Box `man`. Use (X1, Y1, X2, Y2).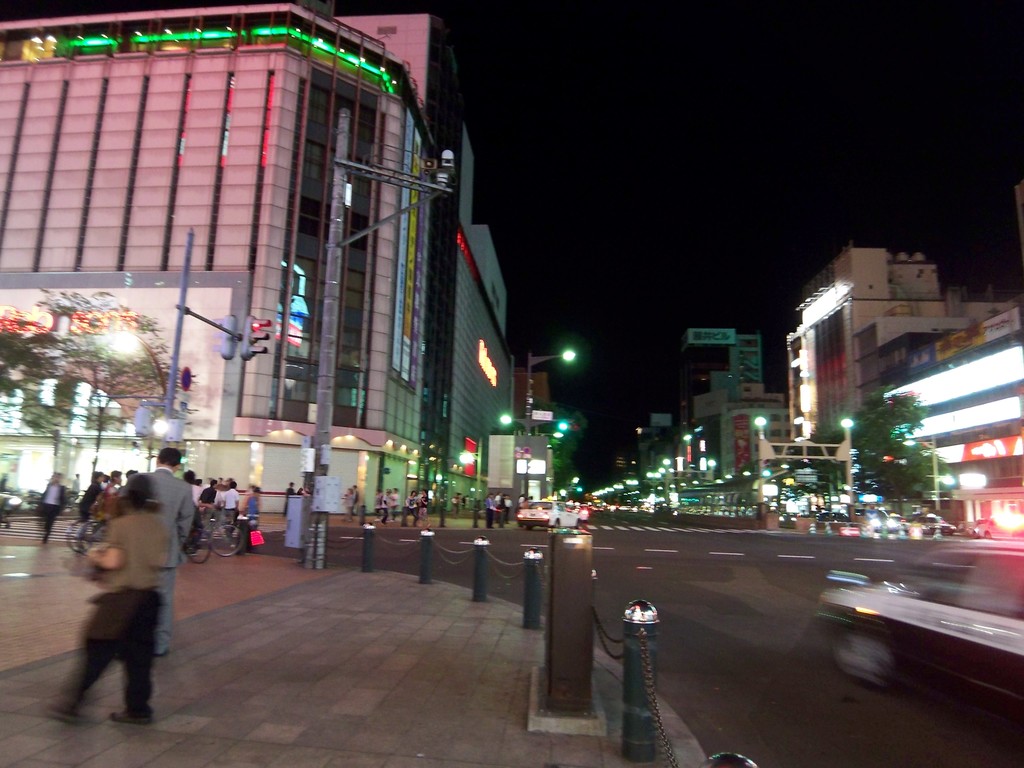
(486, 495, 494, 531).
